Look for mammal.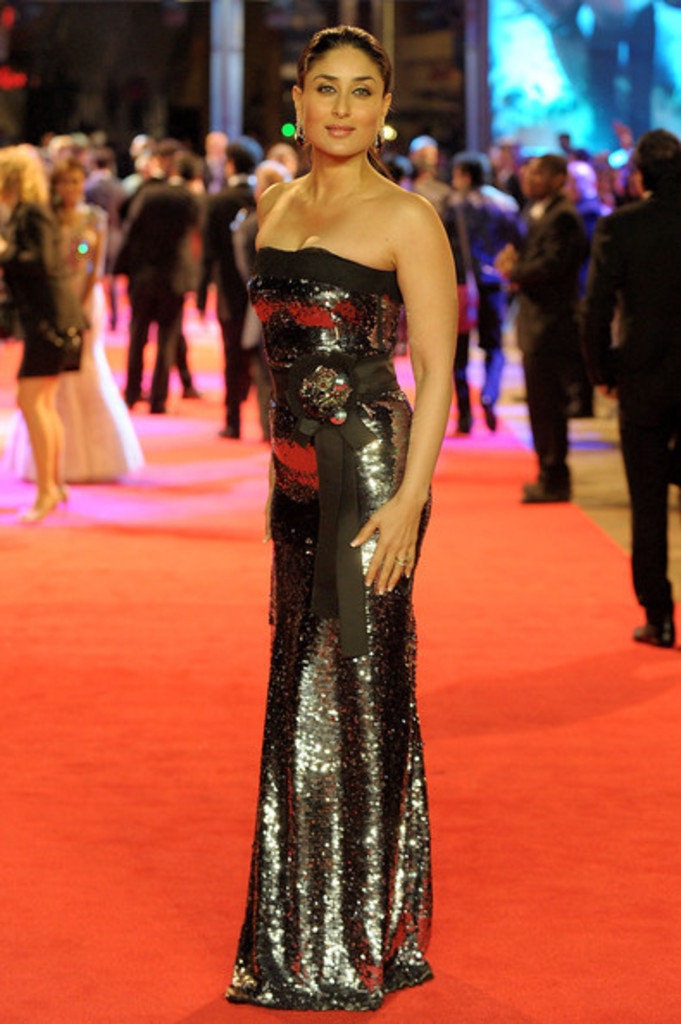
Found: region(0, 140, 93, 515).
